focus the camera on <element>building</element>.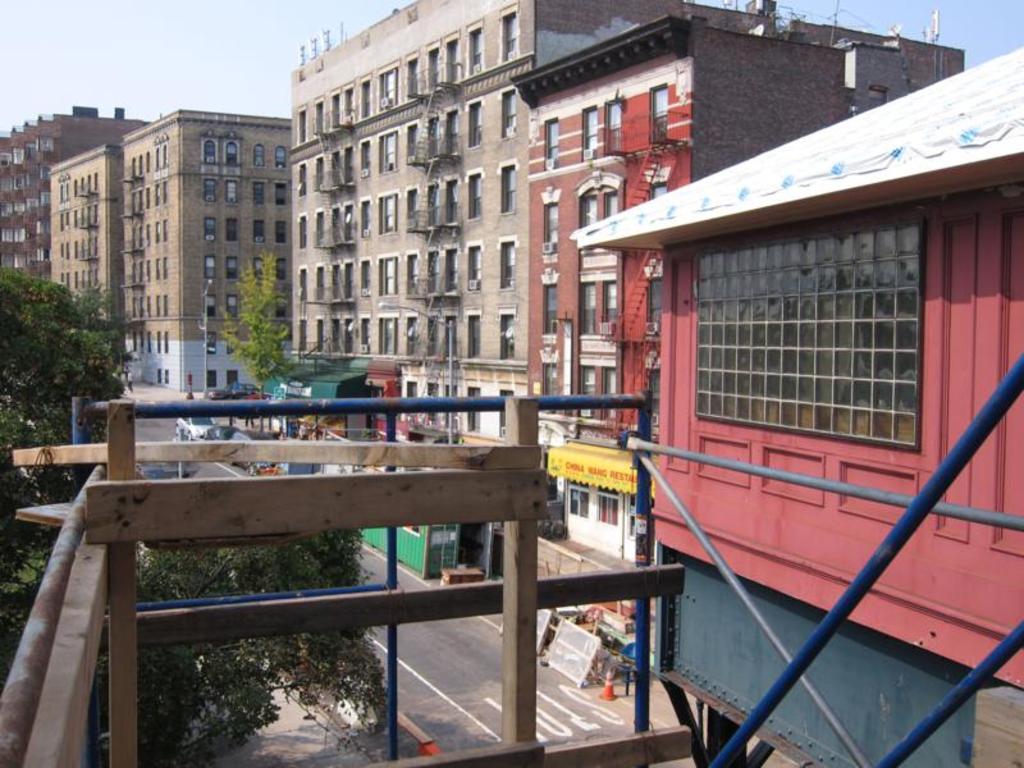
Focus region: [0, 104, 152, 292].
